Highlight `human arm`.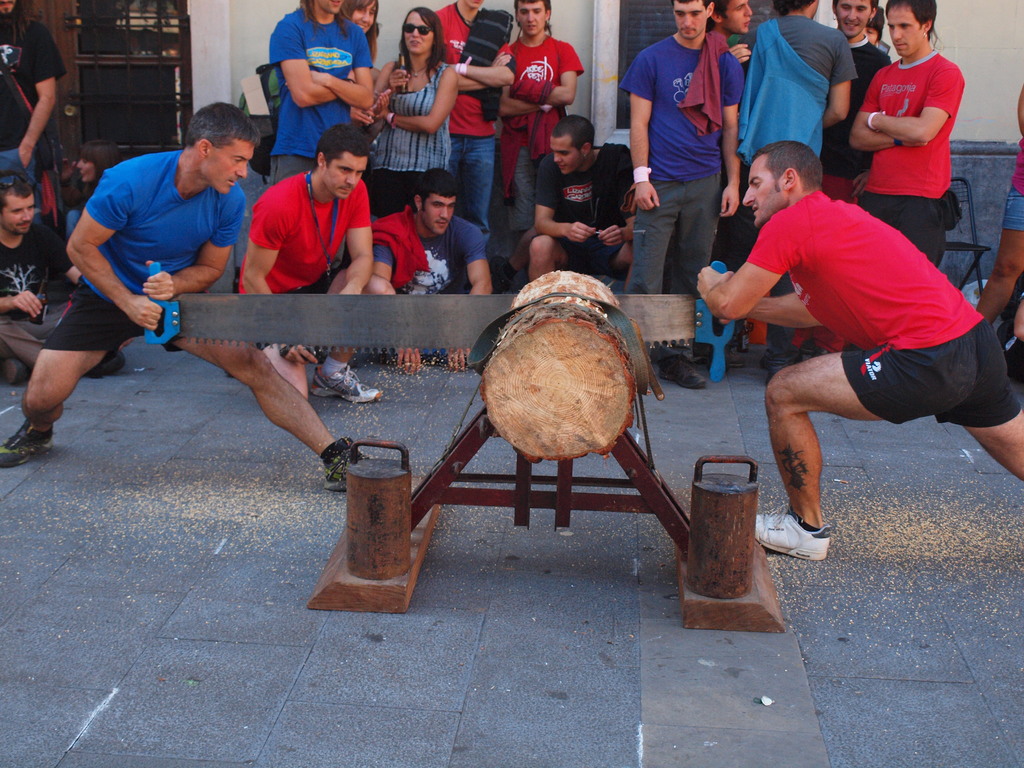
Highlighted region: (x1=385, y1=72, x2=460, y2=134).
